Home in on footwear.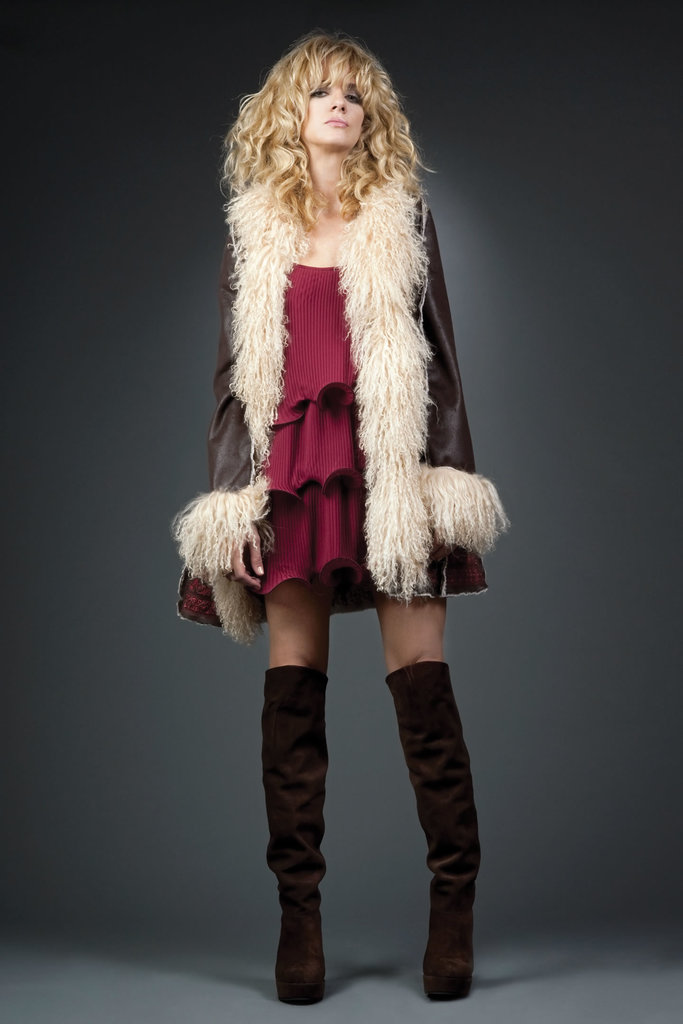
Homed in at BBox(268, 666, 334, 1005).
